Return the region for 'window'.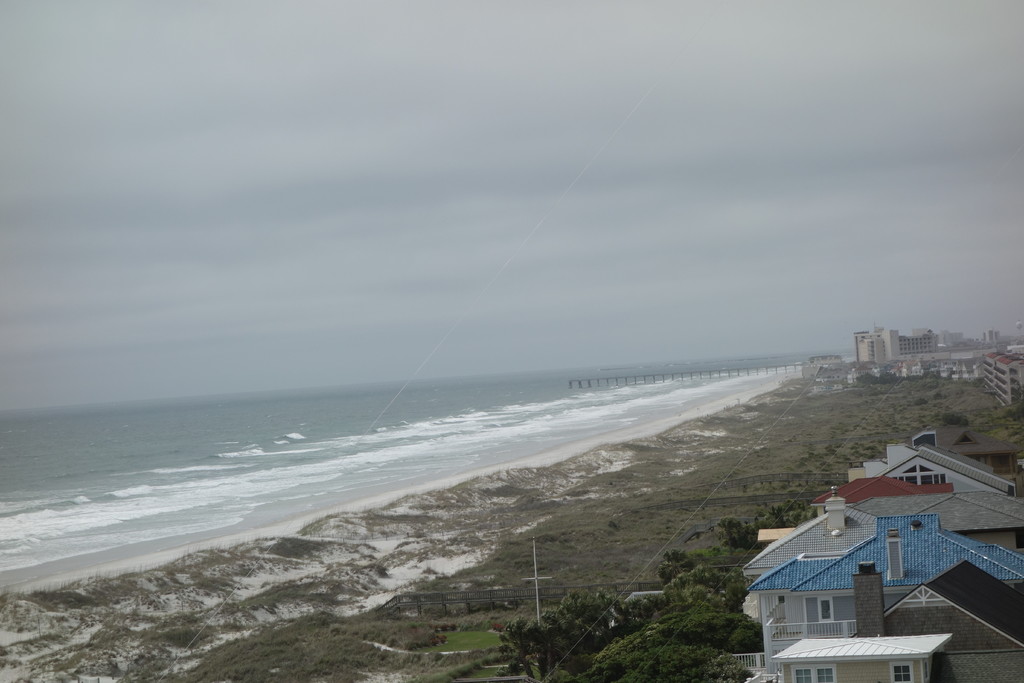
889:657:918:682.
